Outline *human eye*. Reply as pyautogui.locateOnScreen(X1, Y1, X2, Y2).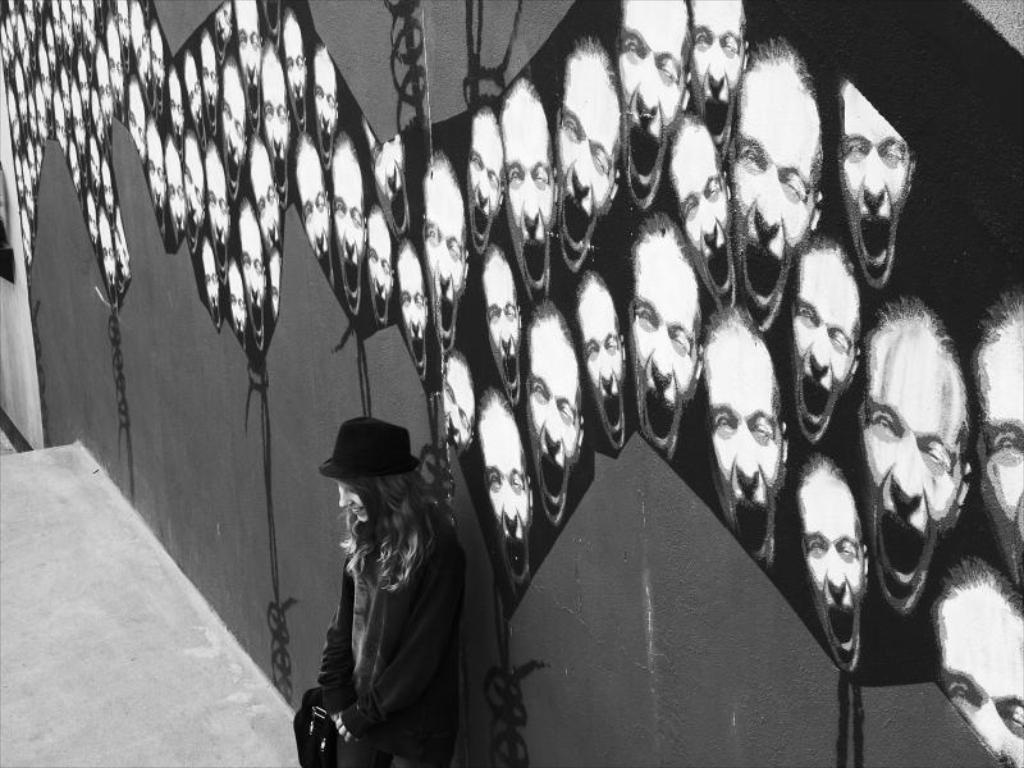
pyautogui.locateOnScreen(351, 209, 365, 227).
